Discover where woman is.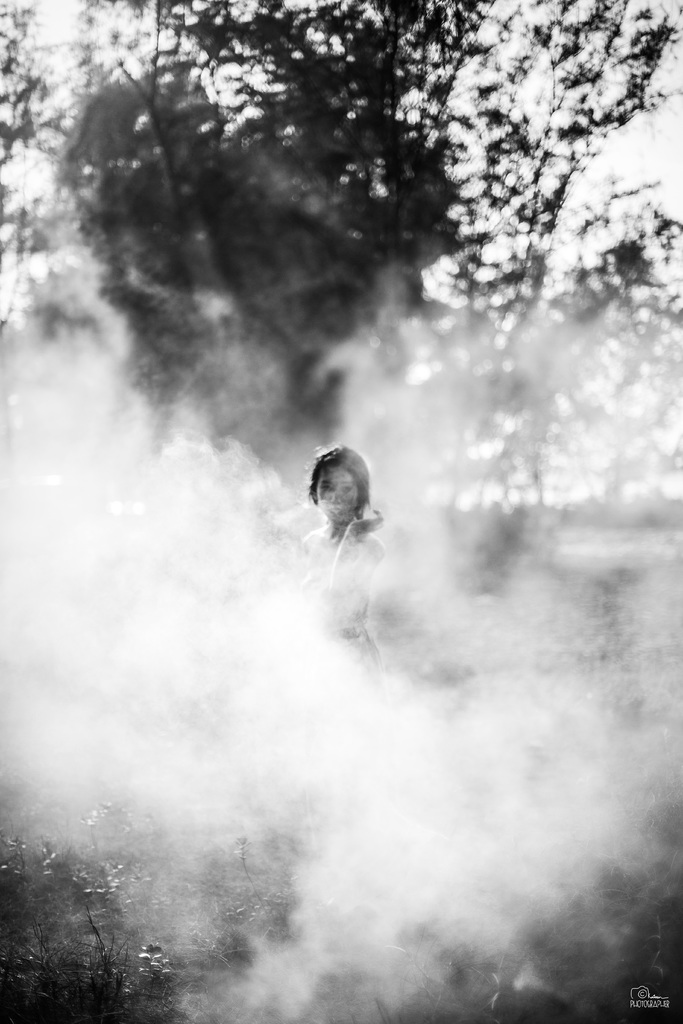
Discovered at <region>275, 396, 427, 685</region>.
